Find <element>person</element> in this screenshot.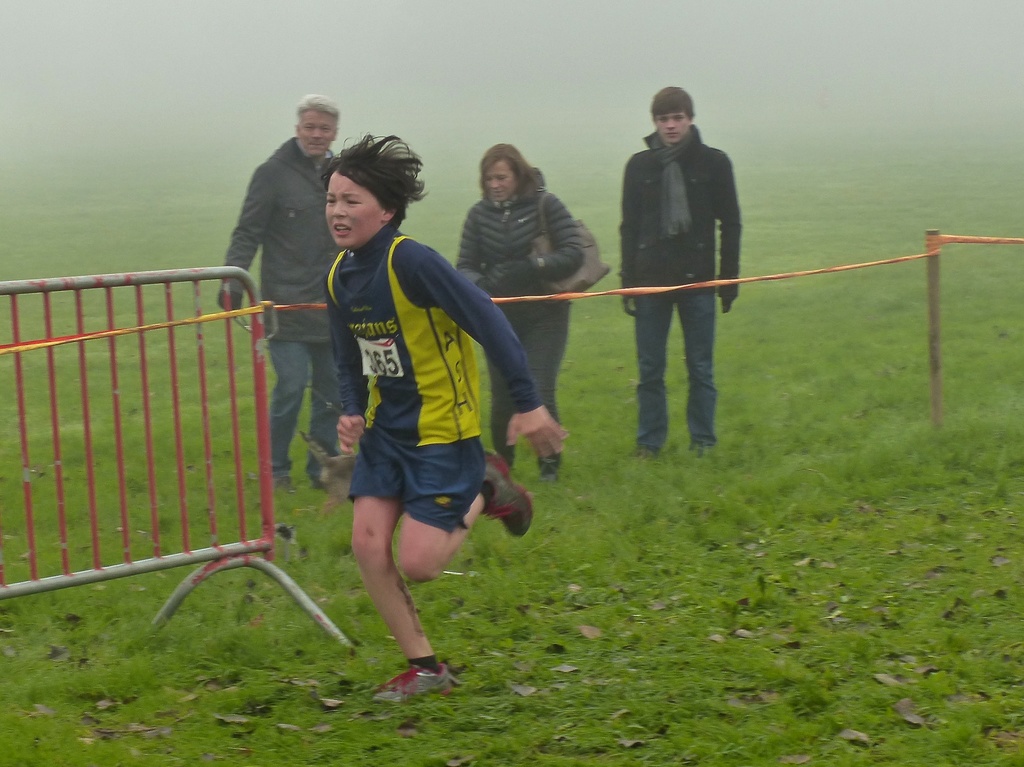
The bounding box for <element>person</element> is Rect(300, 134, 525, 701).
